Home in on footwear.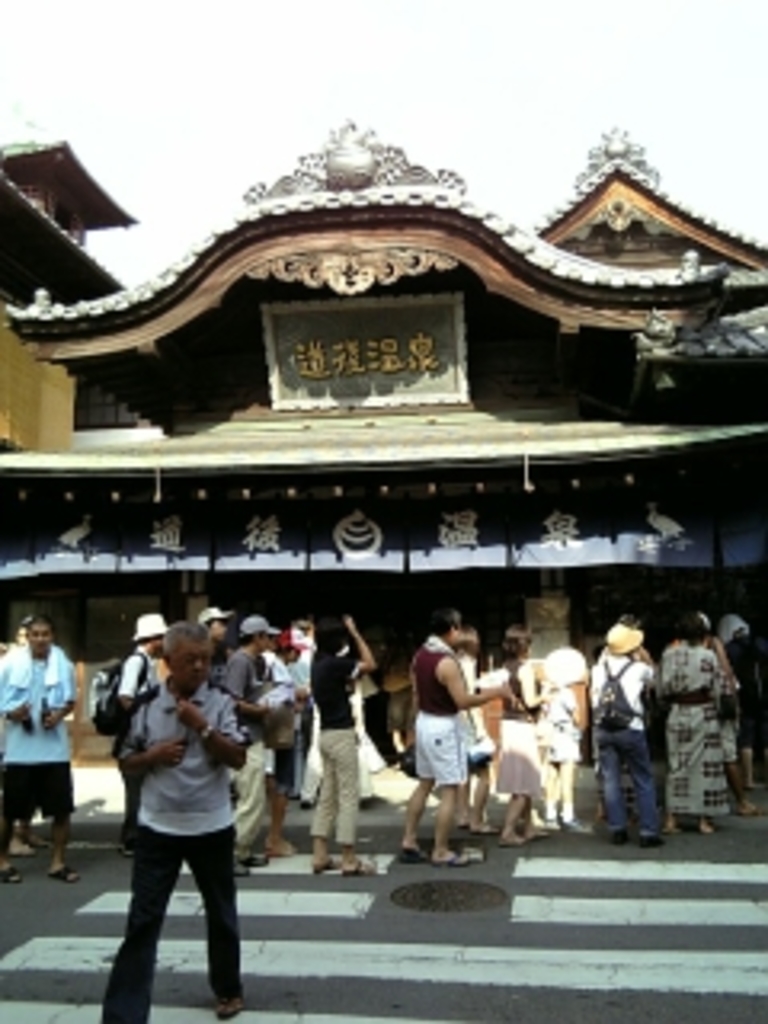
Homed in at box=[464, 816, 486, 845].
